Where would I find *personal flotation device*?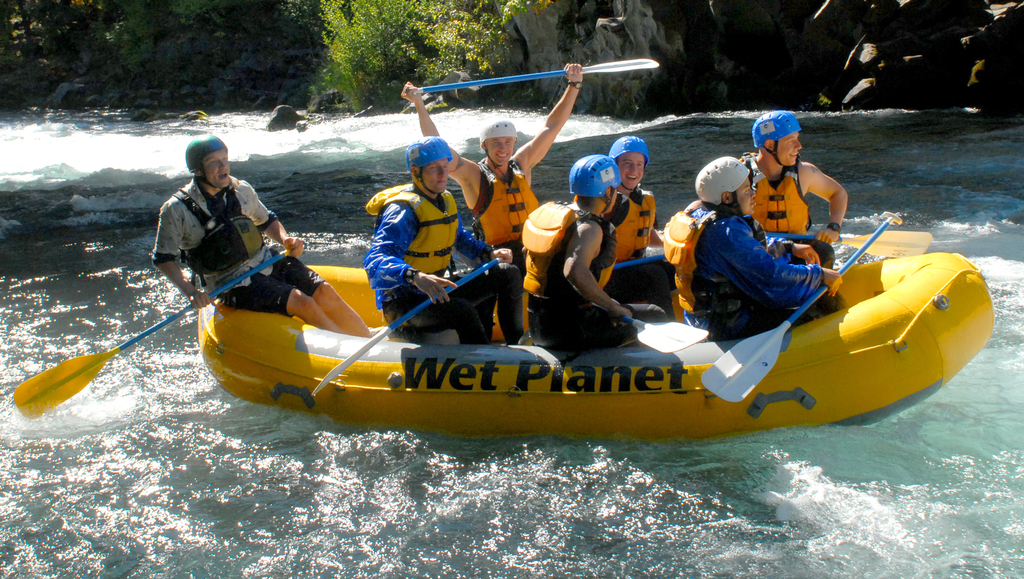
At Rect(657, 190, 724, 322).
